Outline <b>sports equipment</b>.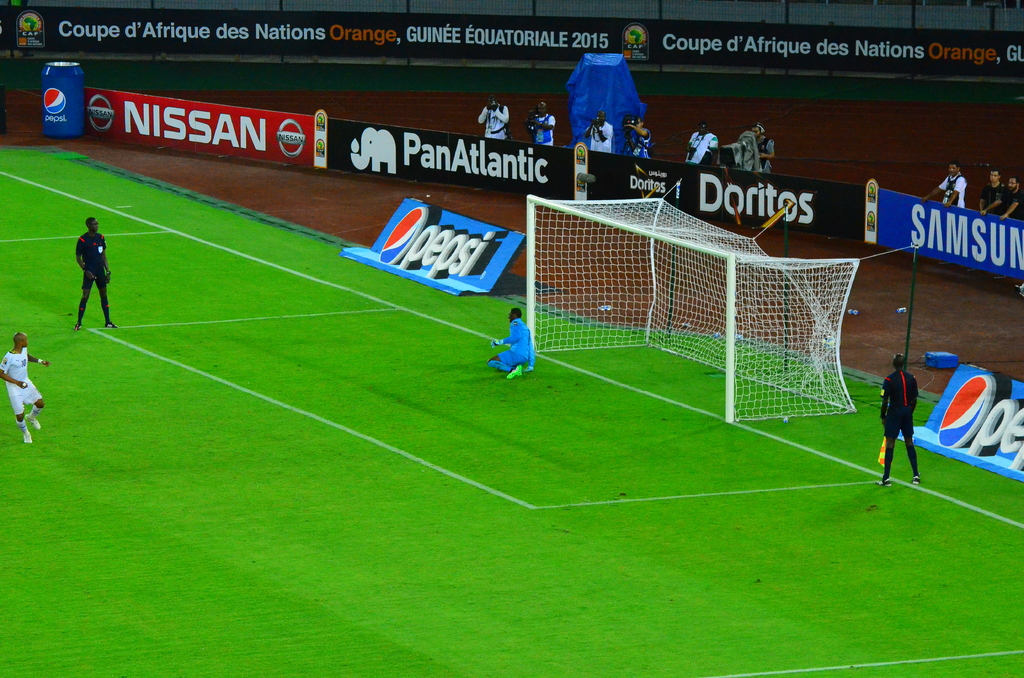
Outline: {"x1": 491, "y1": 337, "x2": 505, "y2": 348}.
